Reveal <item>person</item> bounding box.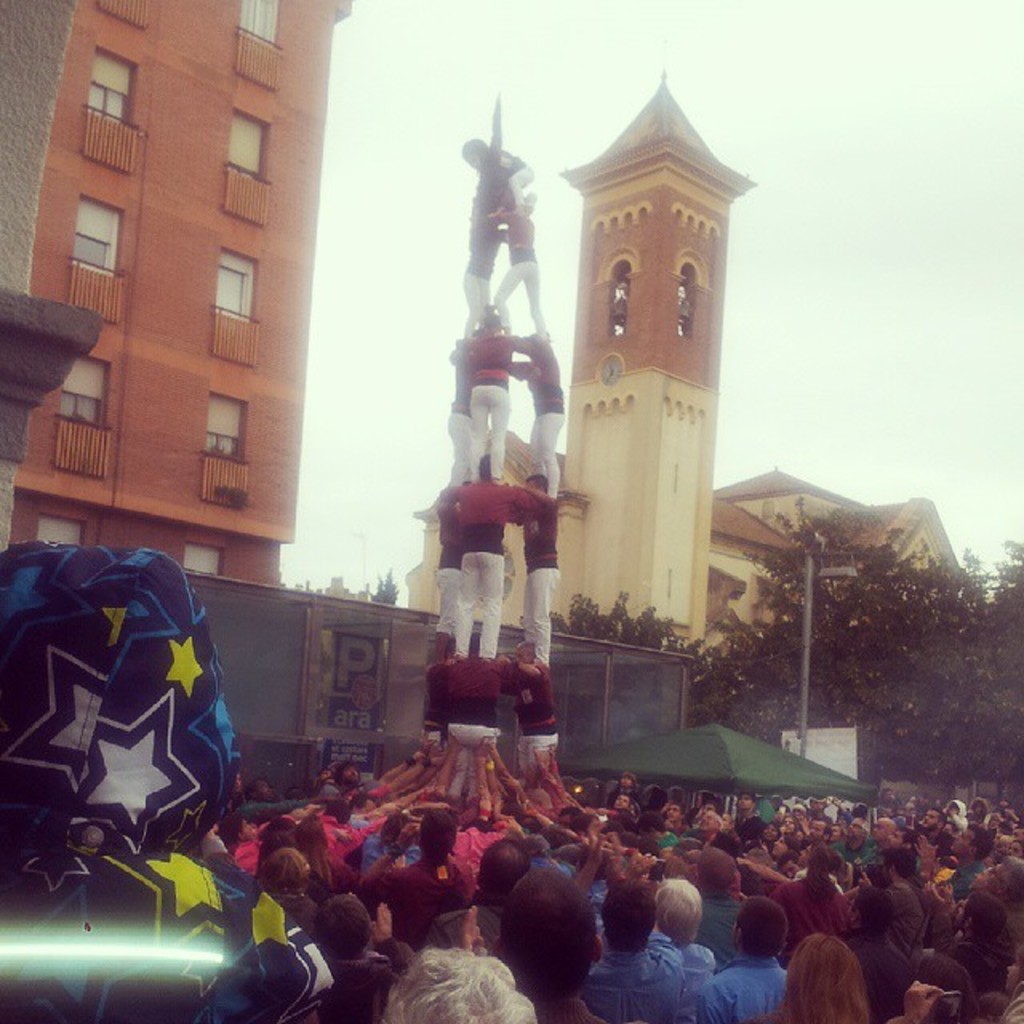
Revealed: {"left": 467, "top": 142, "right": 536, "bottom": 210}.
